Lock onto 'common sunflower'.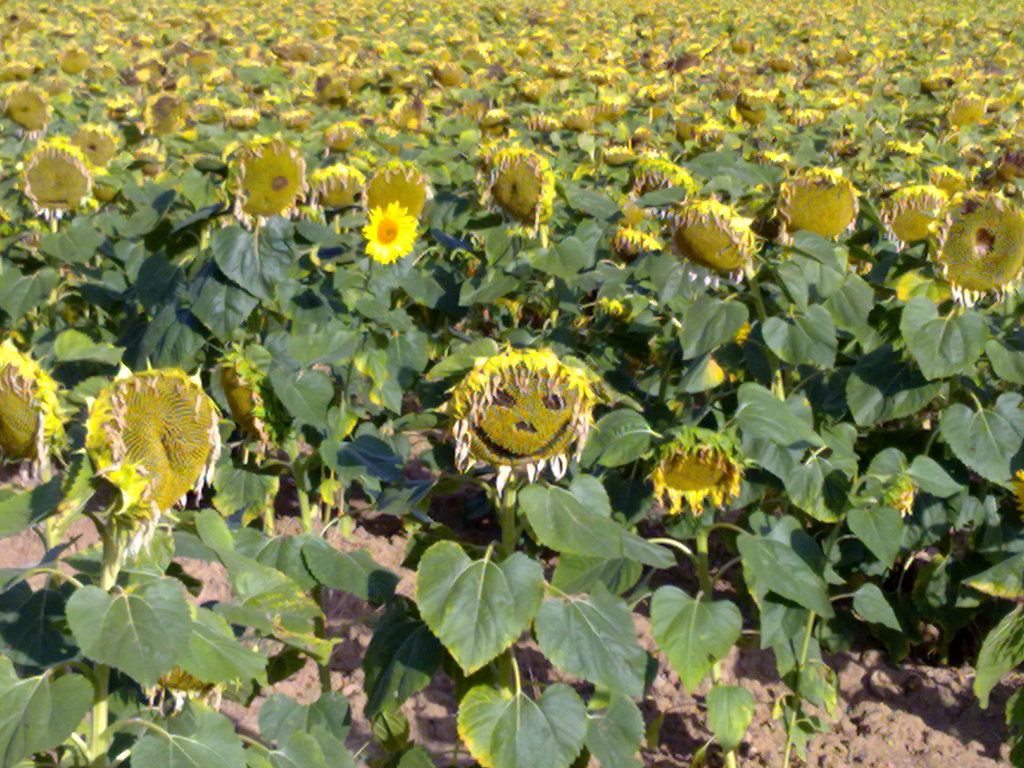
Locked: 367/203/422/264.
